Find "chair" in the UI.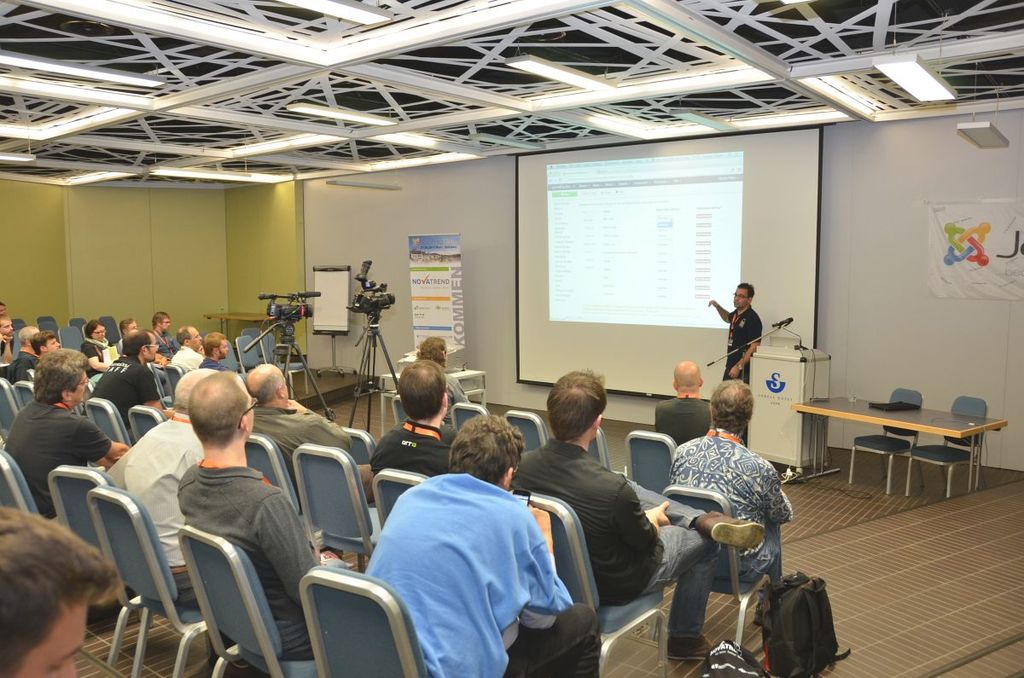
UI element at pyautogui.locateOnScreen(236, 433, 301, 519).
